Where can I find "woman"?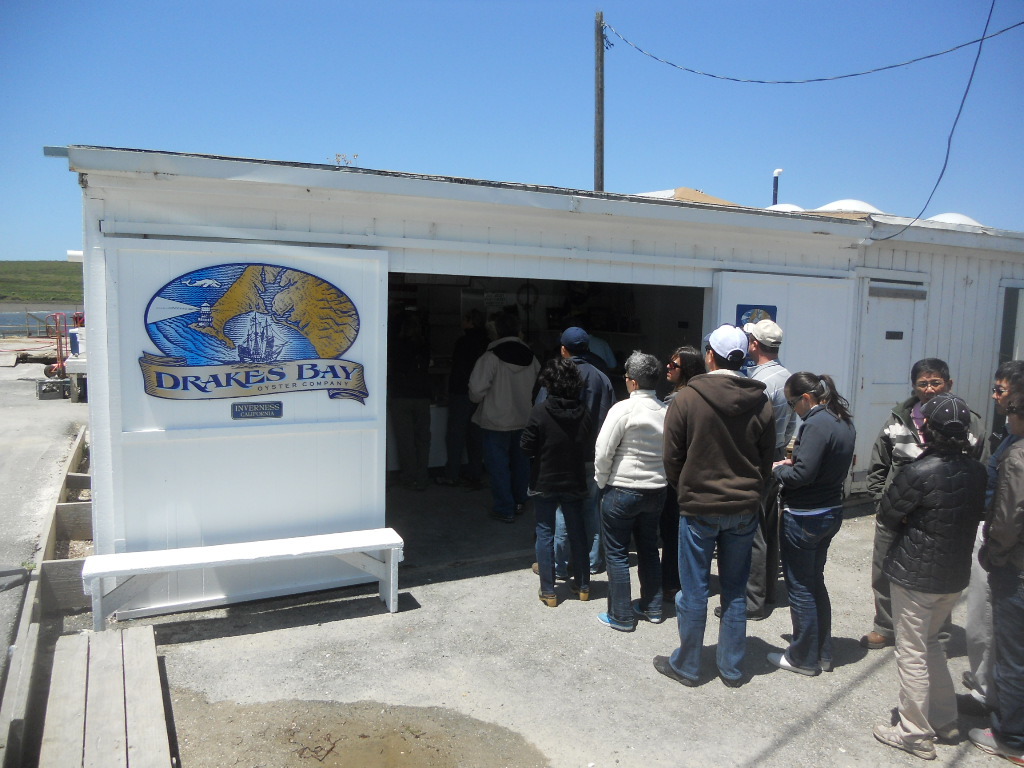
You can find it at bbox(764, 373, 857, 682).
